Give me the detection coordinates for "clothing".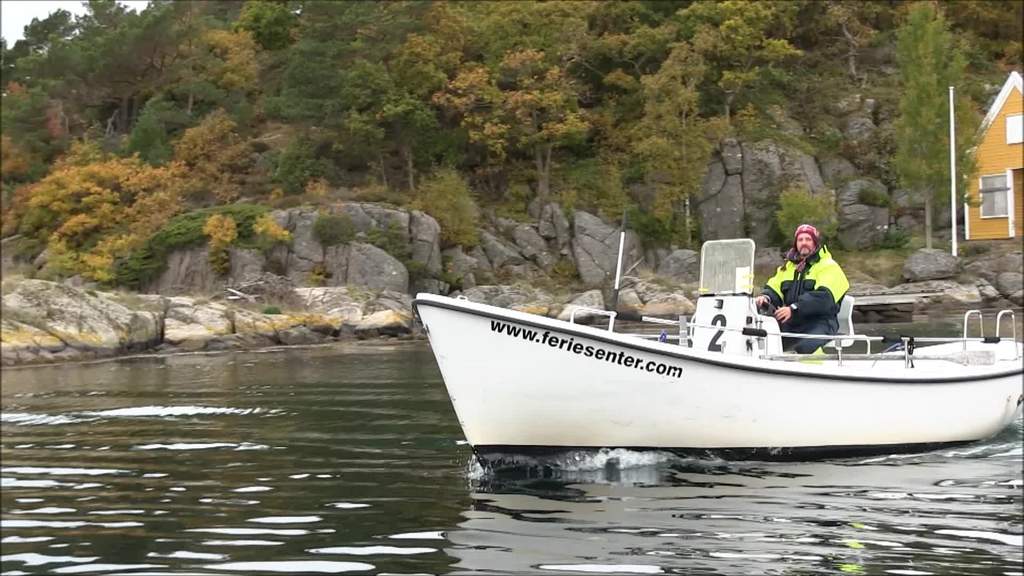
[x1=778, y1=240, x2=859, y2=329].
